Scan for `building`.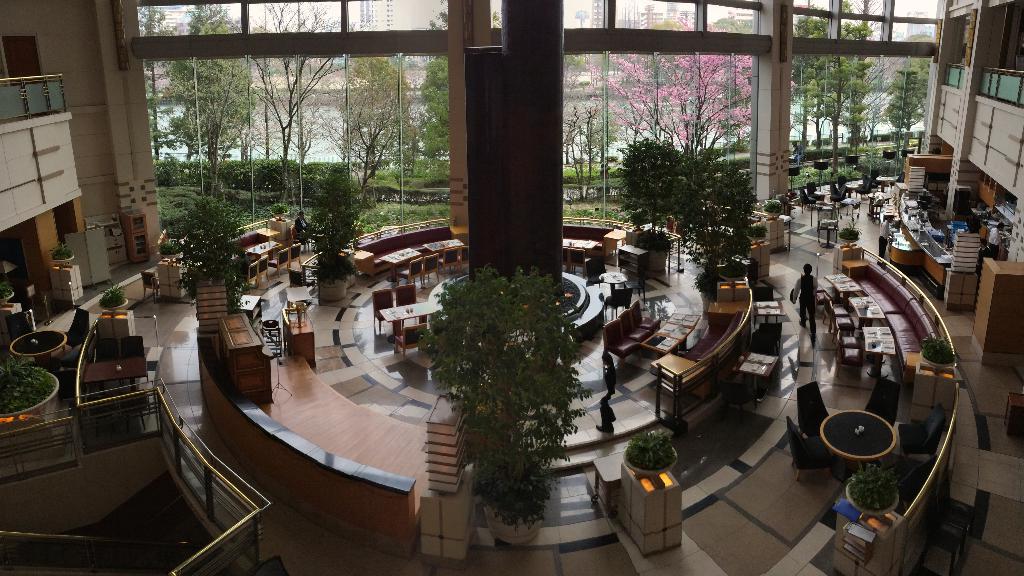
Scan result: (x1=137, y1=5, x2=255, y2=35).
